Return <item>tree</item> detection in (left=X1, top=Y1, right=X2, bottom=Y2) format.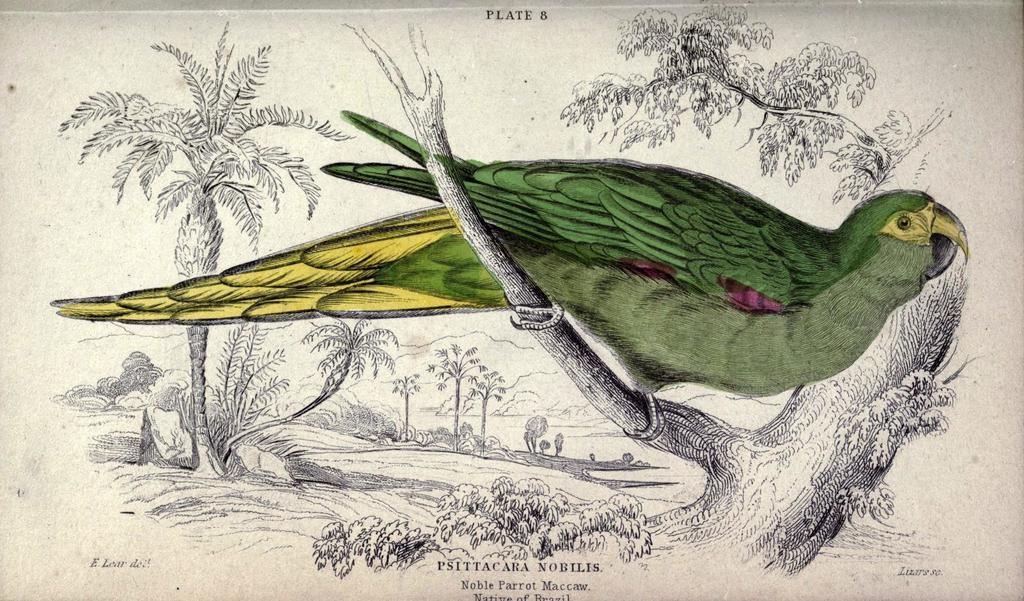
(left=470, top=367, right=503, bottom=453).
